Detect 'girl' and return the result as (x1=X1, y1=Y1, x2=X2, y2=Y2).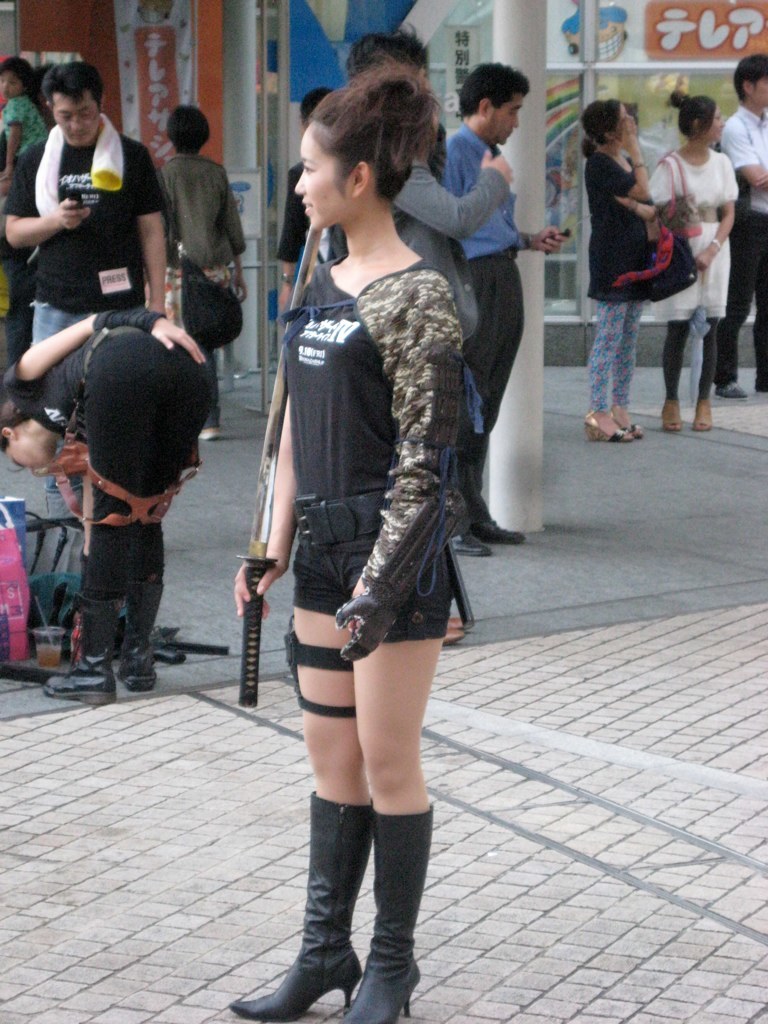
(x1=0, y1=61, x2=48, y2=300).
